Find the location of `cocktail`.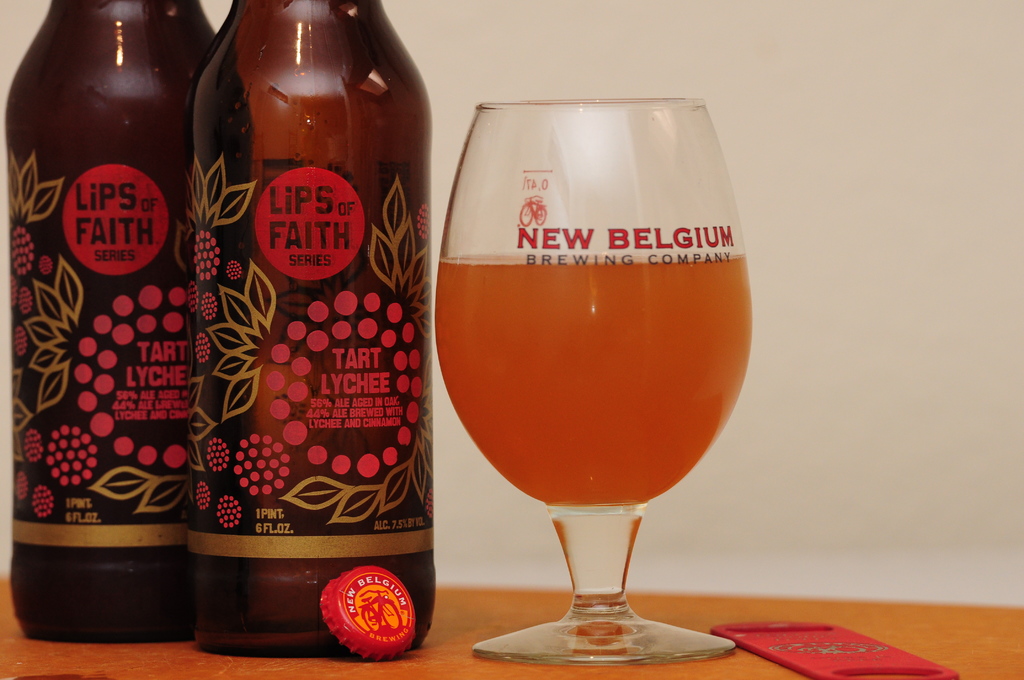
Location: <bbox>434, 97, 755, 674</bbox>.
